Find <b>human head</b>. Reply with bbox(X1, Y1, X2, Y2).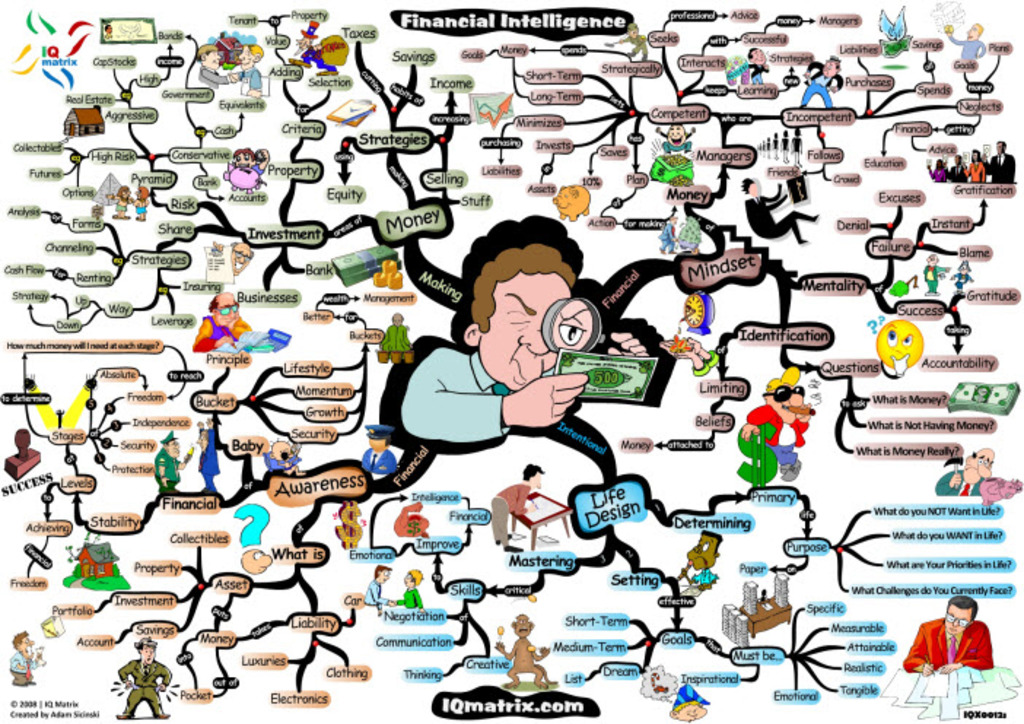
bbox(363, 423, 391, 451).
